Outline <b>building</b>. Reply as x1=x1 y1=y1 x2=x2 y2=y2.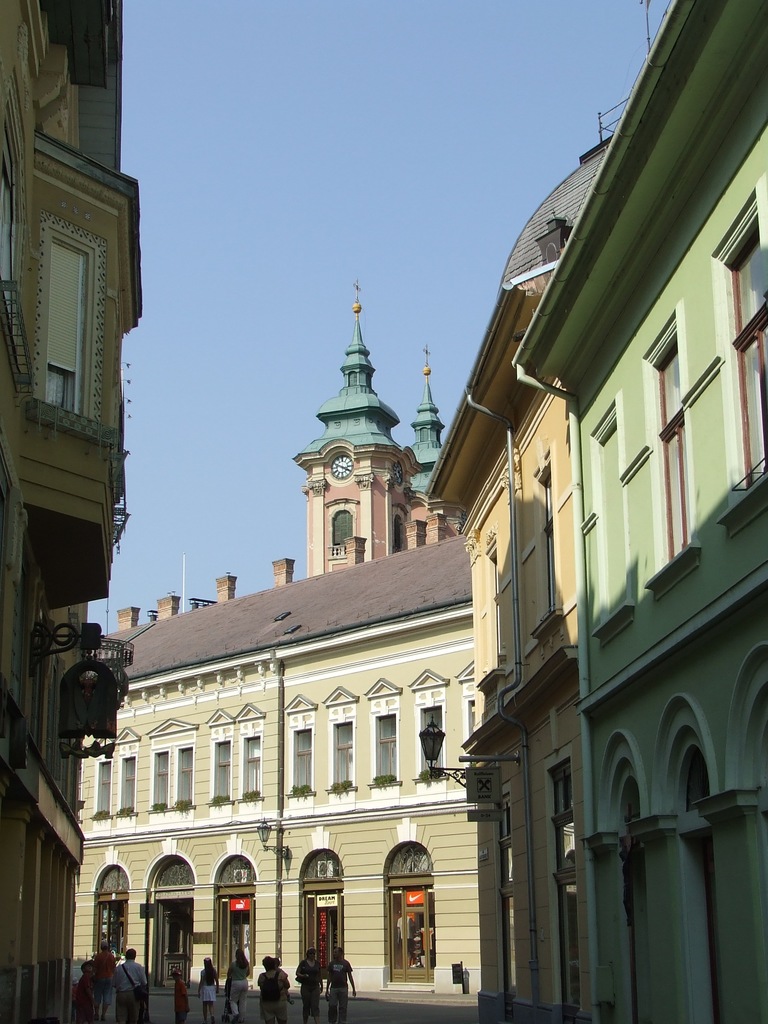
x1=0 y1=1 x2=135 y2=1020.
